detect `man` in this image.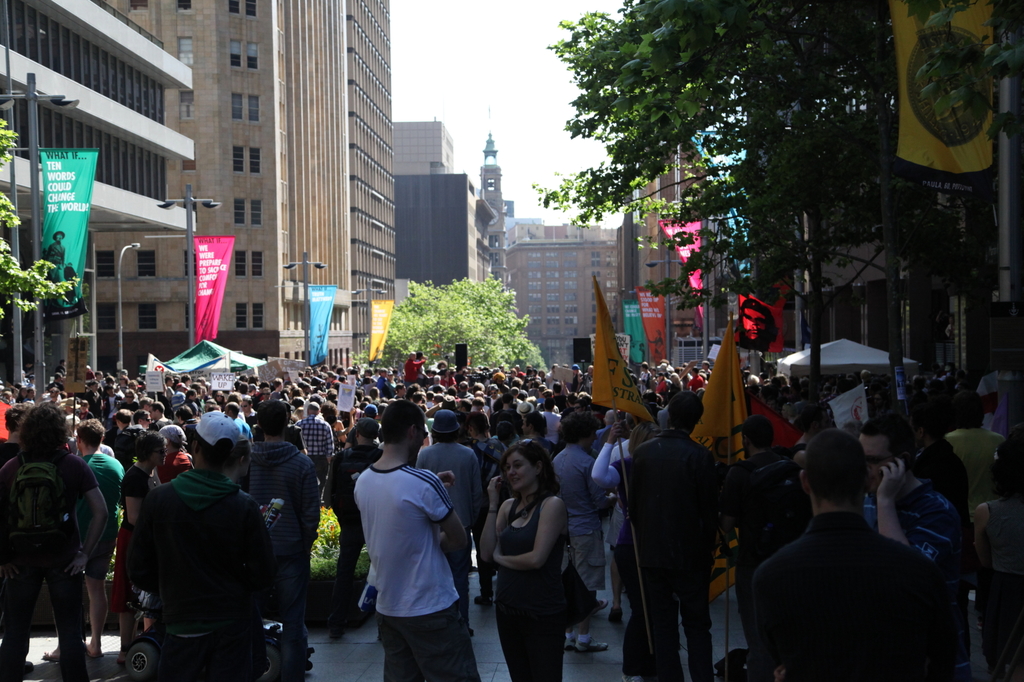
Detection: (left=40, top=419, right=125, bottom=660).
